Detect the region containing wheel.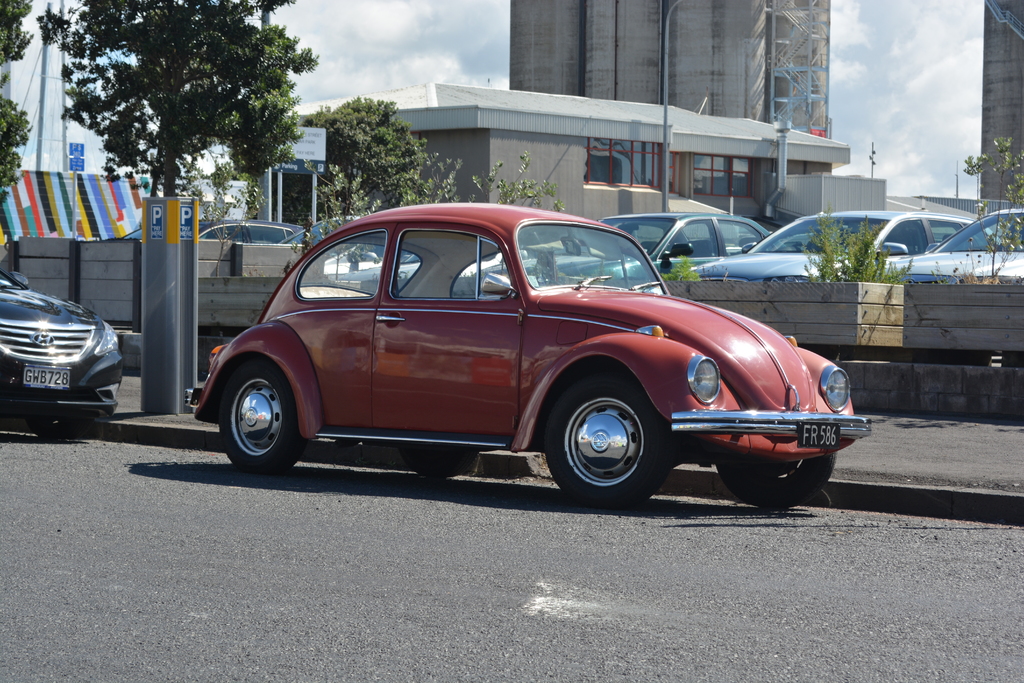
l=717, t=452, r=836, b=509.
